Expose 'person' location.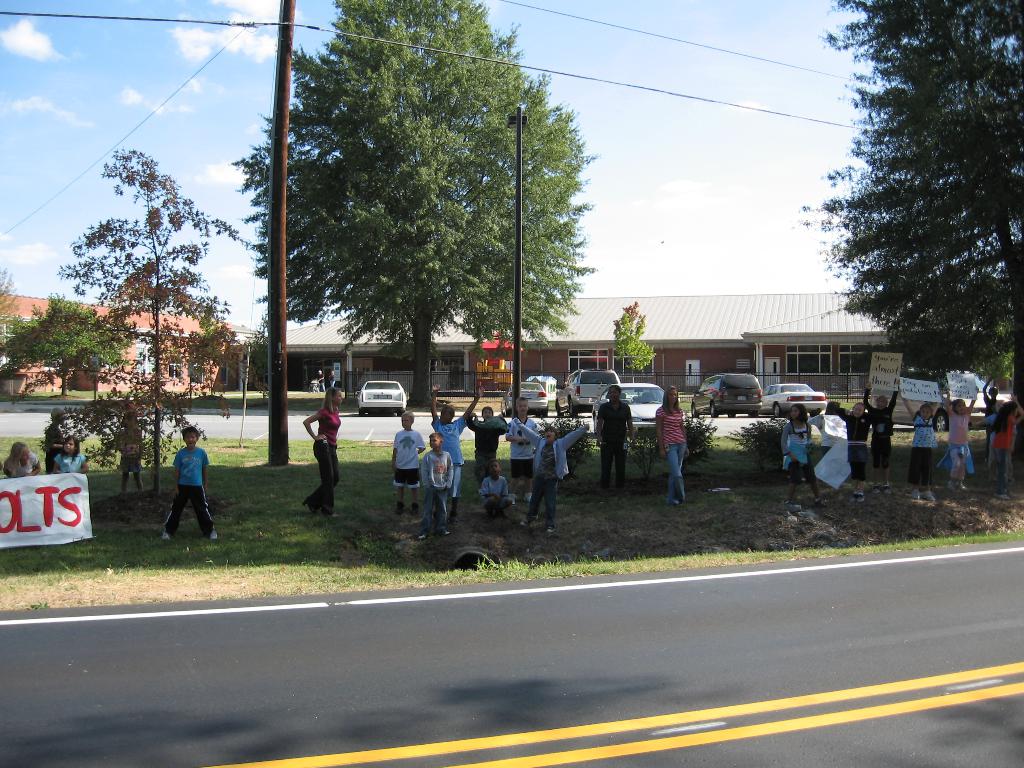
Exposed at BBox(843, 399, 867, 470).
